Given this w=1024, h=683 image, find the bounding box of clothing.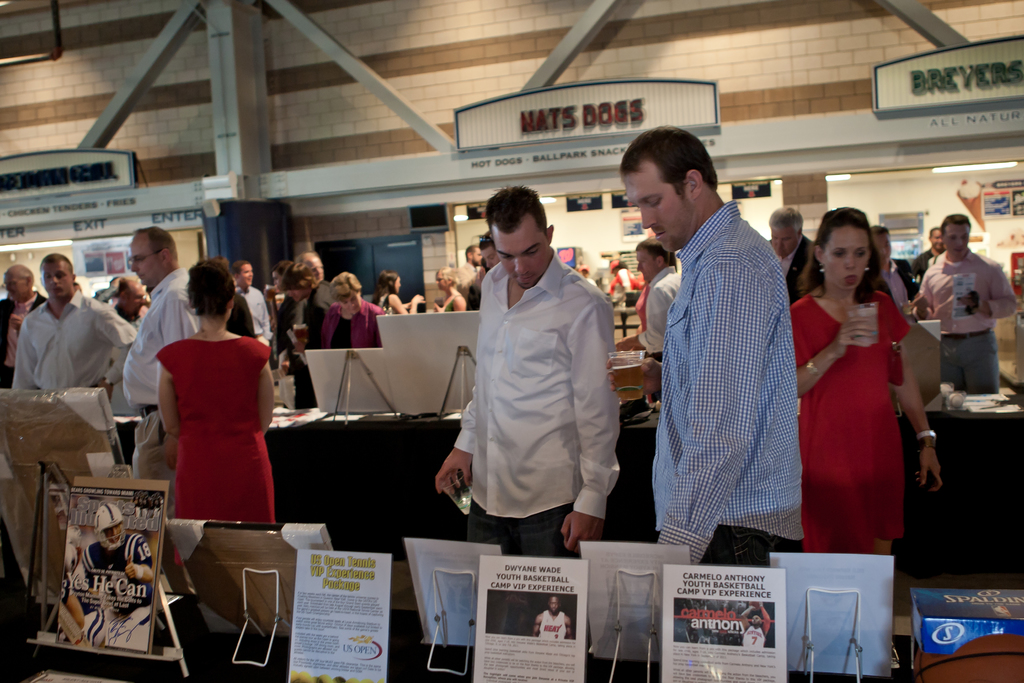
378:287:400:311.
